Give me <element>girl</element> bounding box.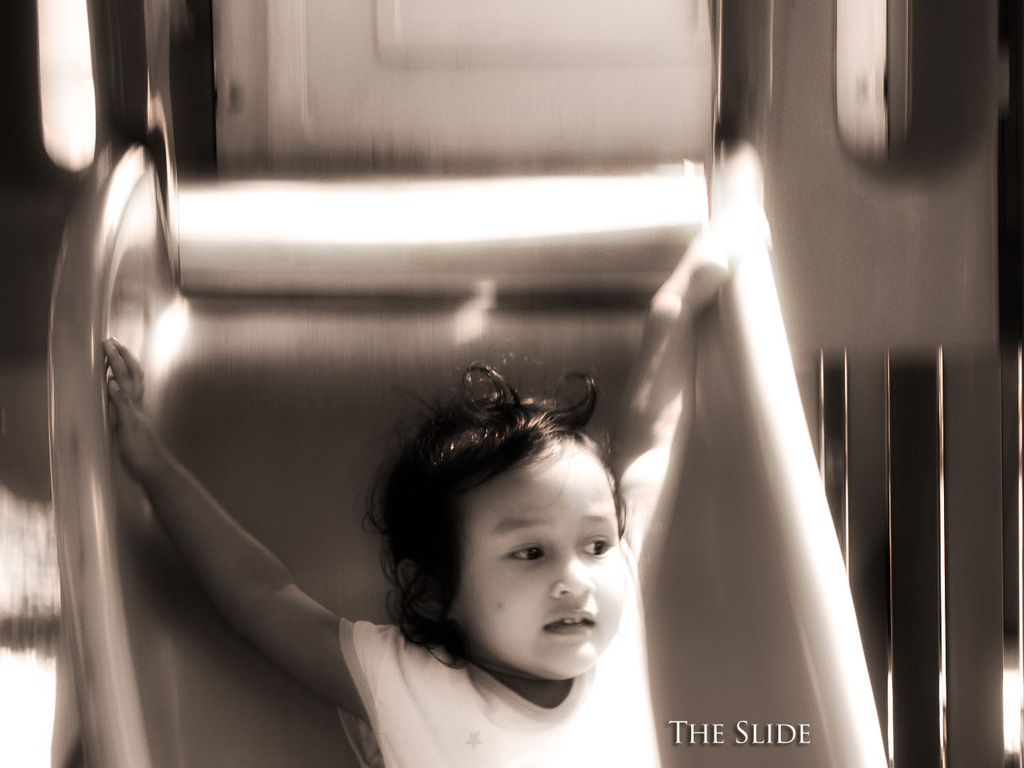
x1=93, y1=226, x2=766, y2=767.
